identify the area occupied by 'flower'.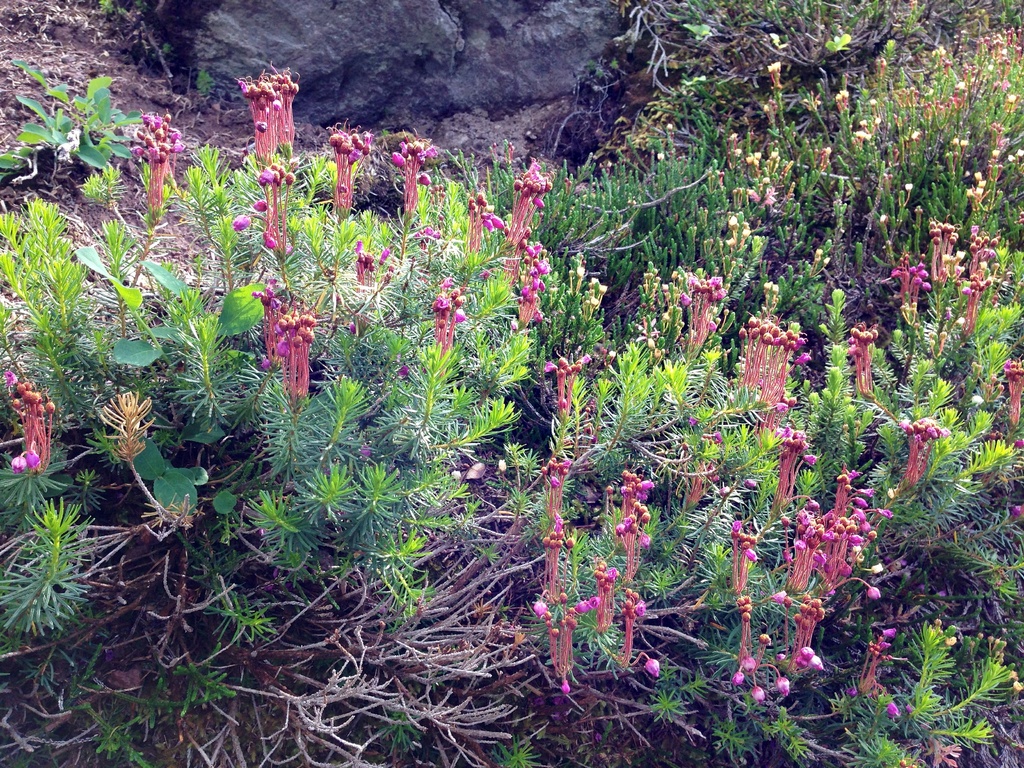
Area: bbox=(384, 131, 436, 229).
